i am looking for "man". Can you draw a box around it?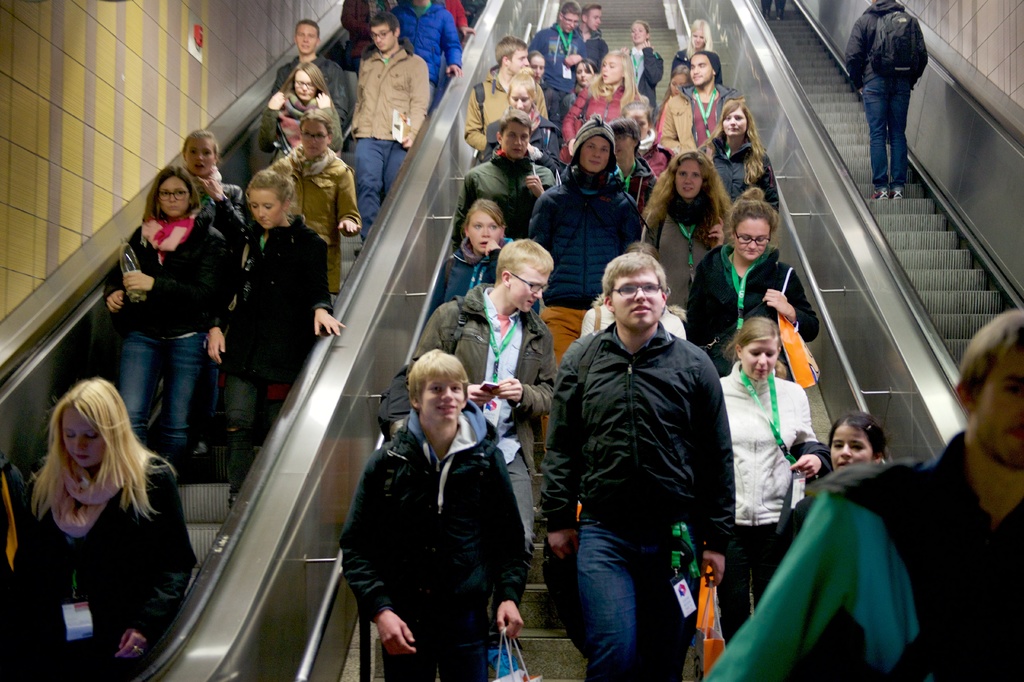
Sure, the bounding box is locate(699, 298, 1023, 681).
